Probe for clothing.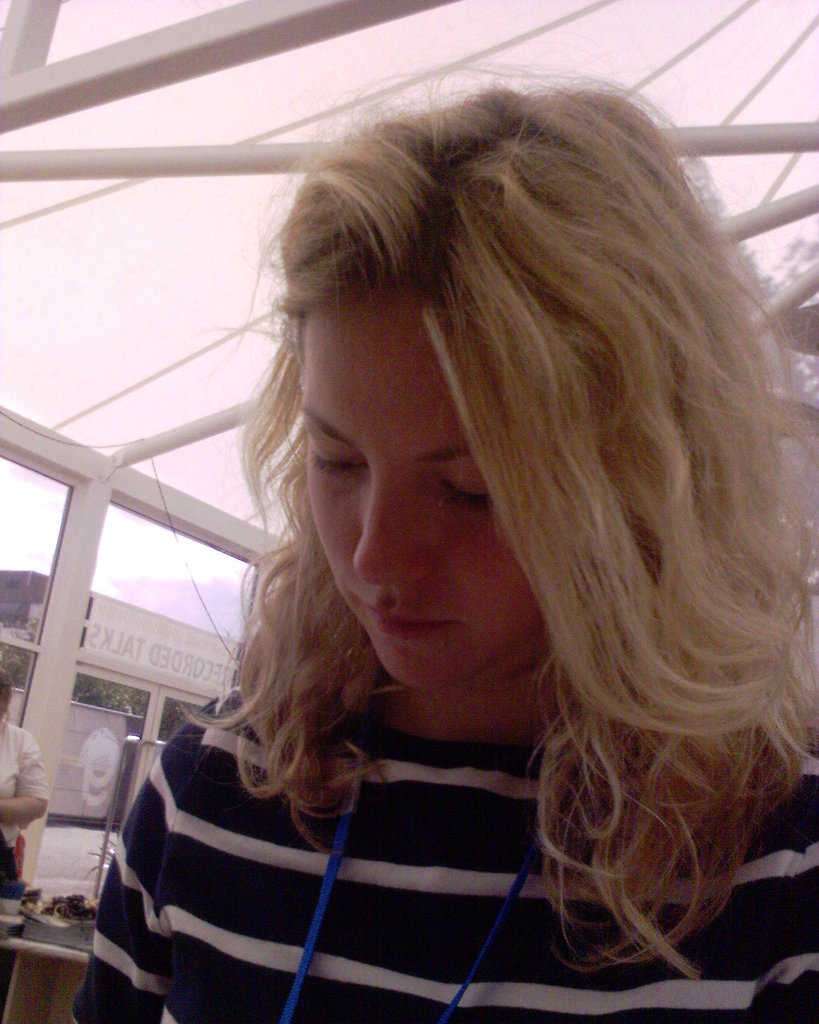
Probe result: (x1=47, y1=676, x2=818, y2=1023).
